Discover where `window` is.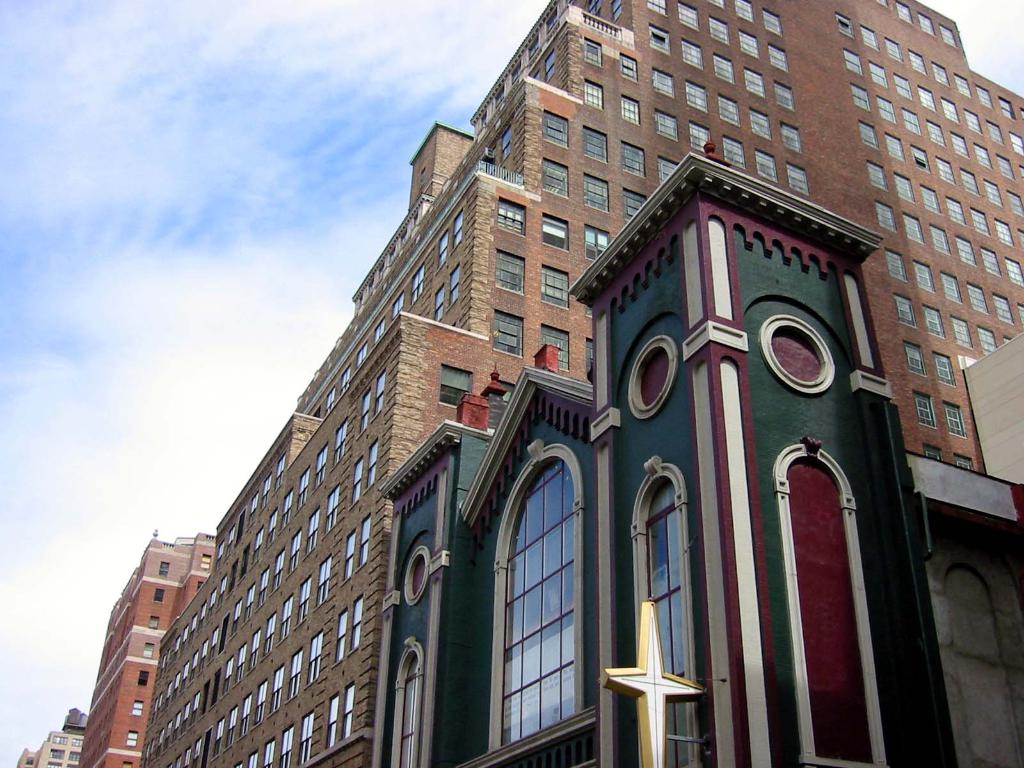
Discovered at (left=538, top=324, right=570, bottom=370).
